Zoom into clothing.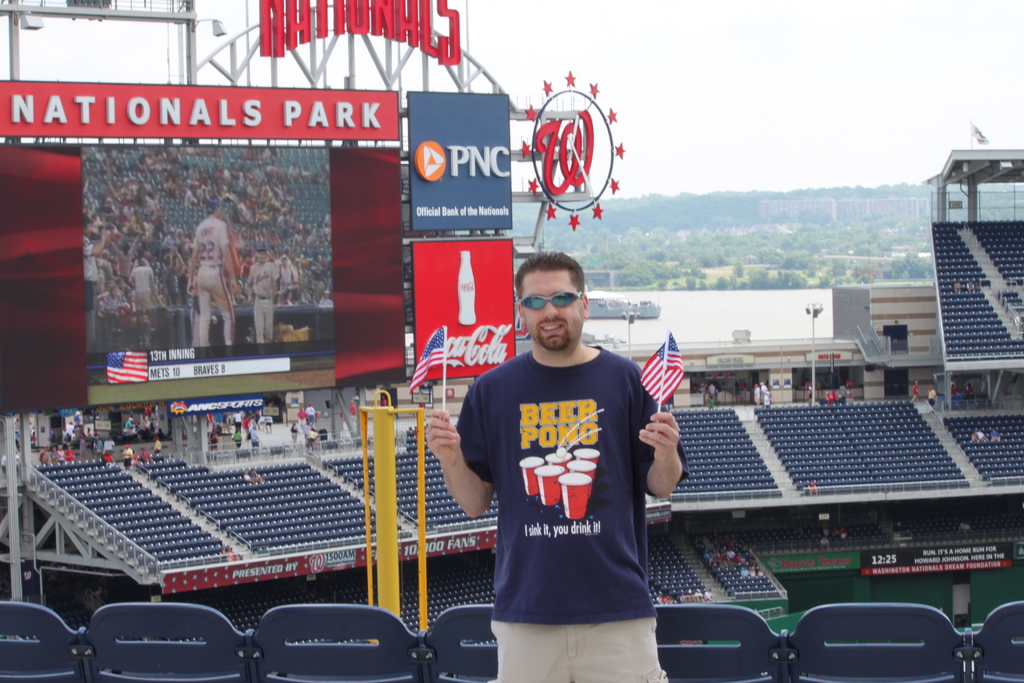
Zoom target: [x1=245, y1=261, x2=280, y2=342].
